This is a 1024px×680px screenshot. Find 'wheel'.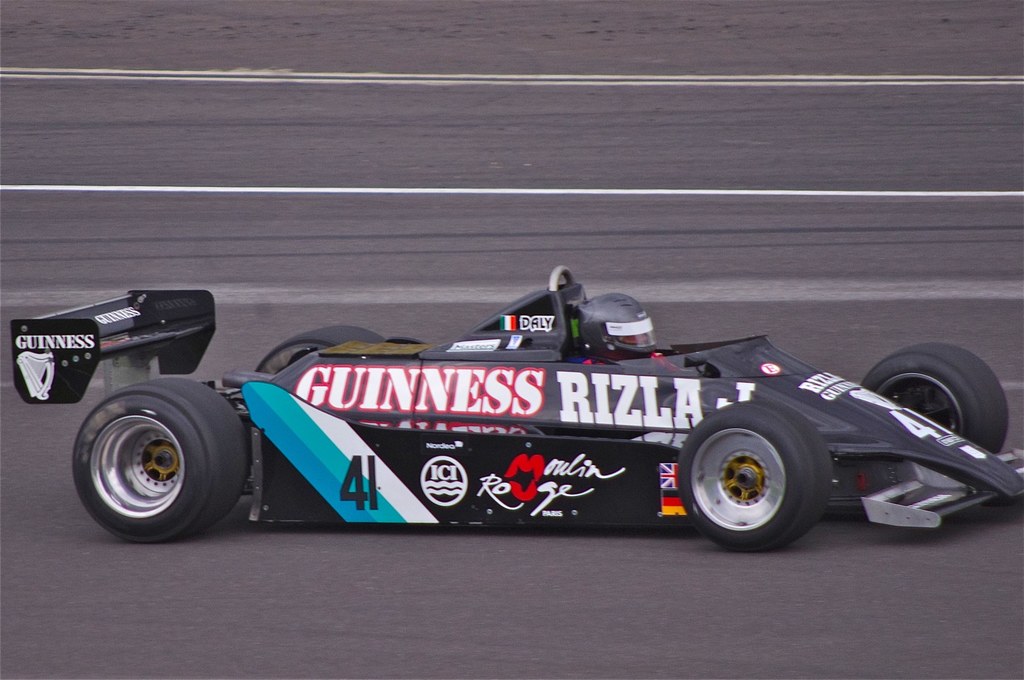
Bounding box: x1=691 y1=410 x2=836 y2=543.
